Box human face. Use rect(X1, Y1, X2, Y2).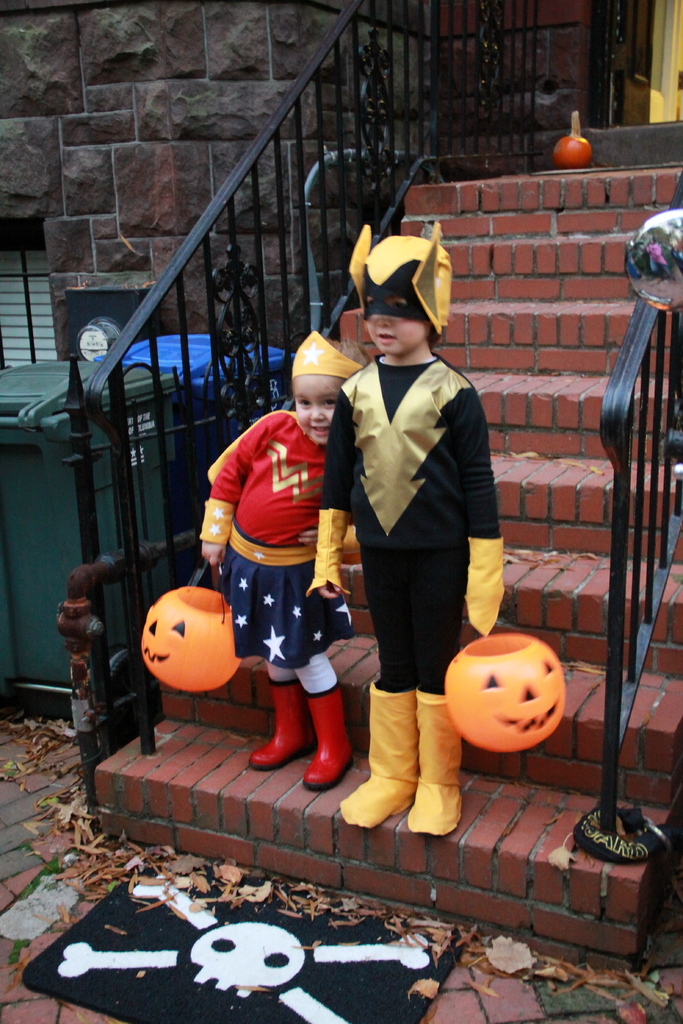
rect(367, 295, 430, 362).
